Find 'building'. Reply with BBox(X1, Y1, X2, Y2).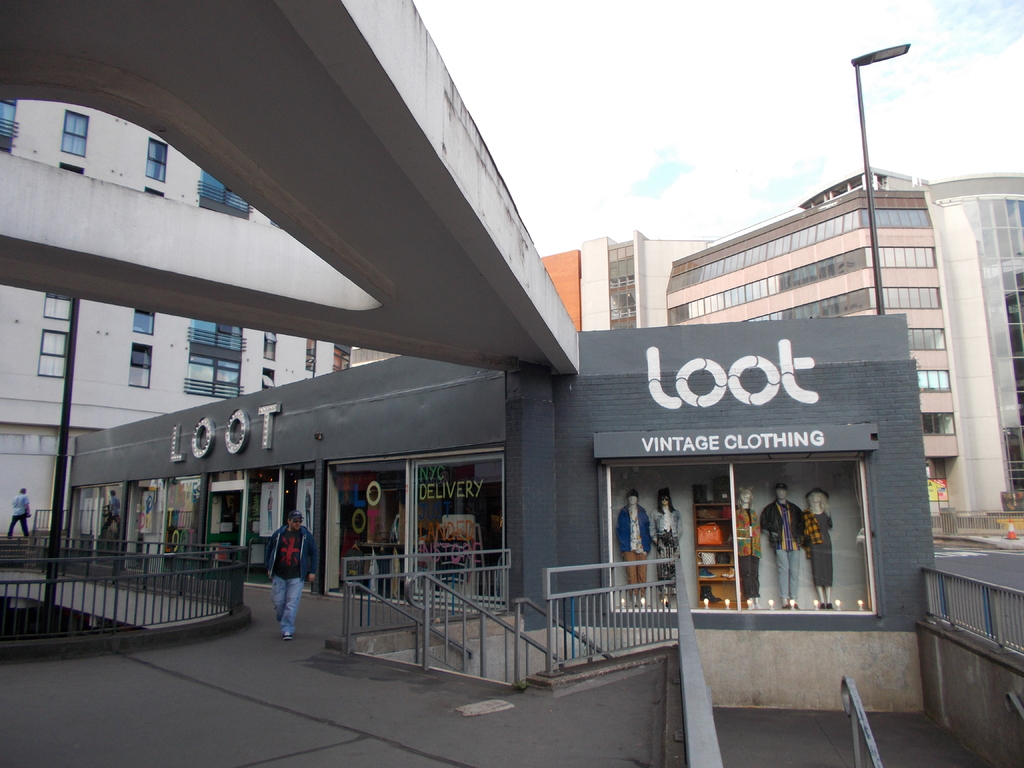
BBox(72, 311, 938, 712).
